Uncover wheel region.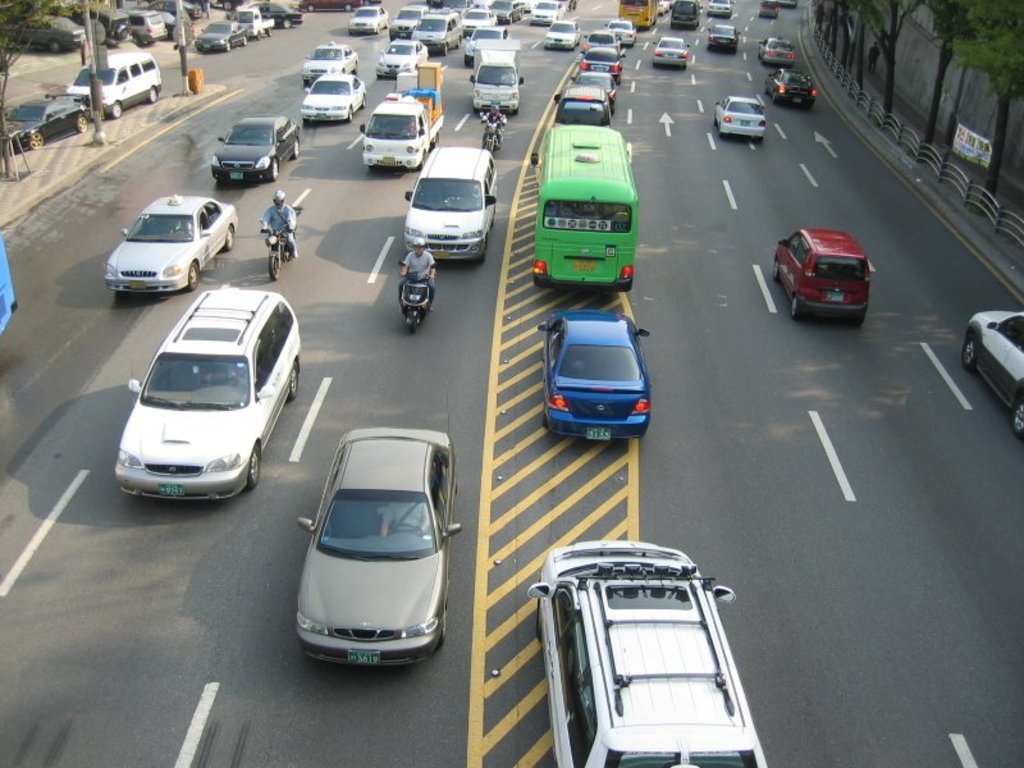
Uncovered: 408:316:417:333.
